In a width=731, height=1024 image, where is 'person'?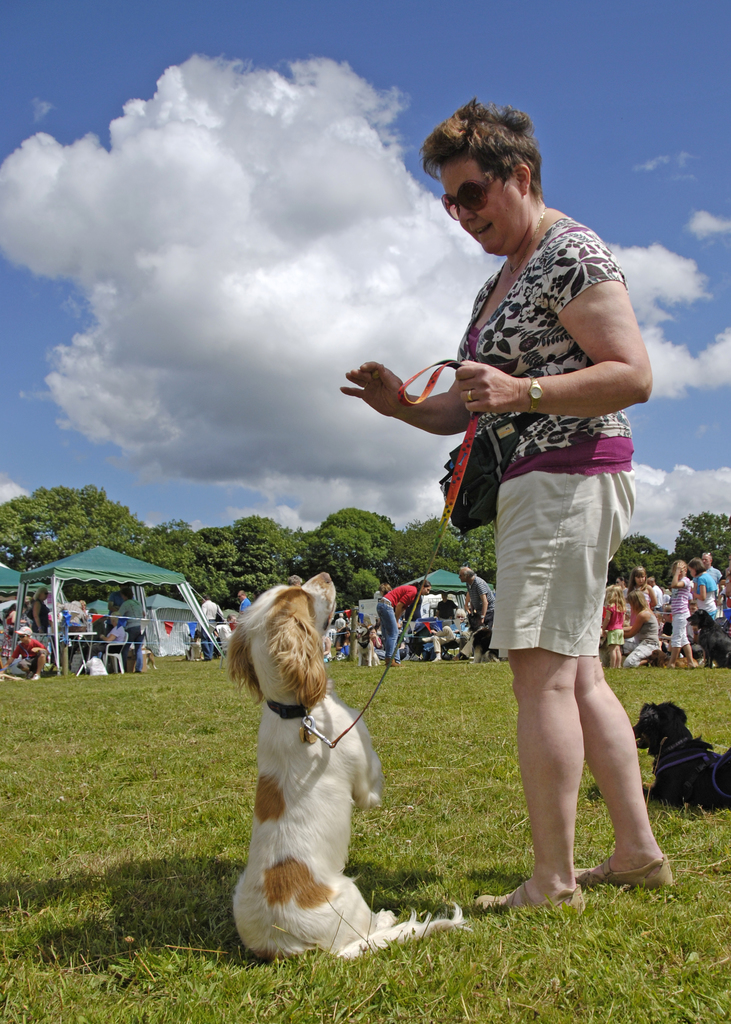
bbox=[392, 123, 648, 915].
